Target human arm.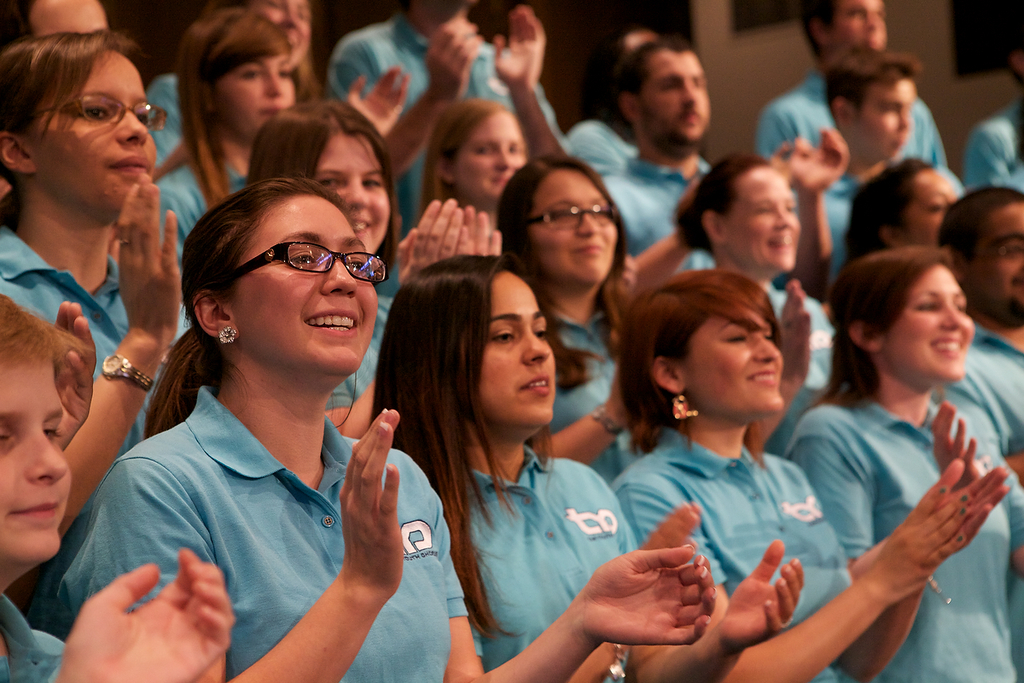
Target region: [784,400,1016,558].
